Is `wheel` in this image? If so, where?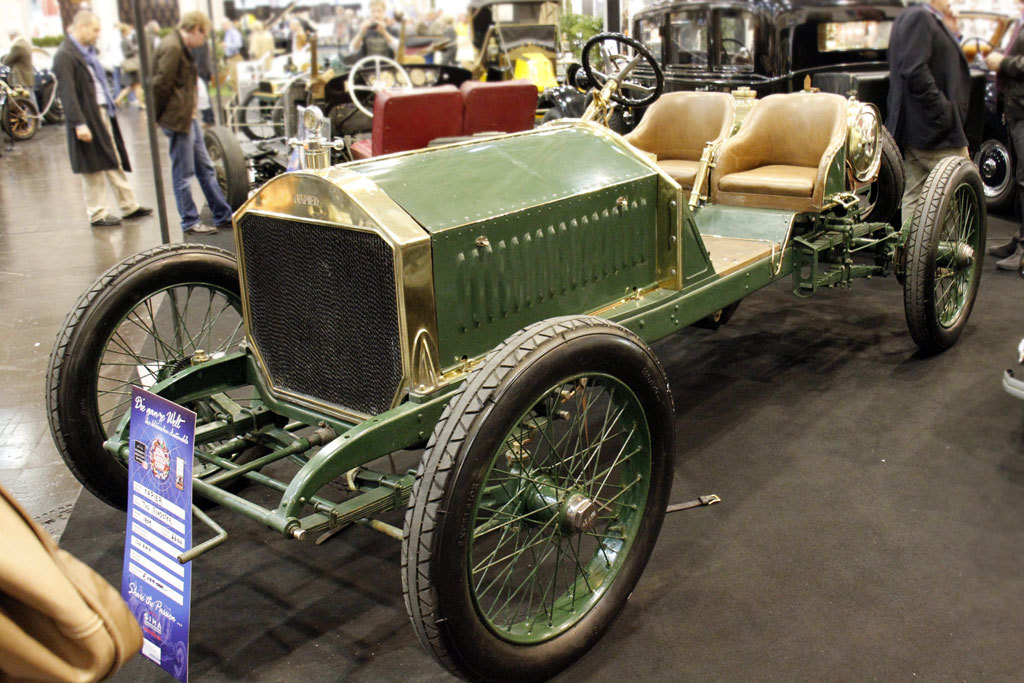
Yes, at 201 123 241 216.
